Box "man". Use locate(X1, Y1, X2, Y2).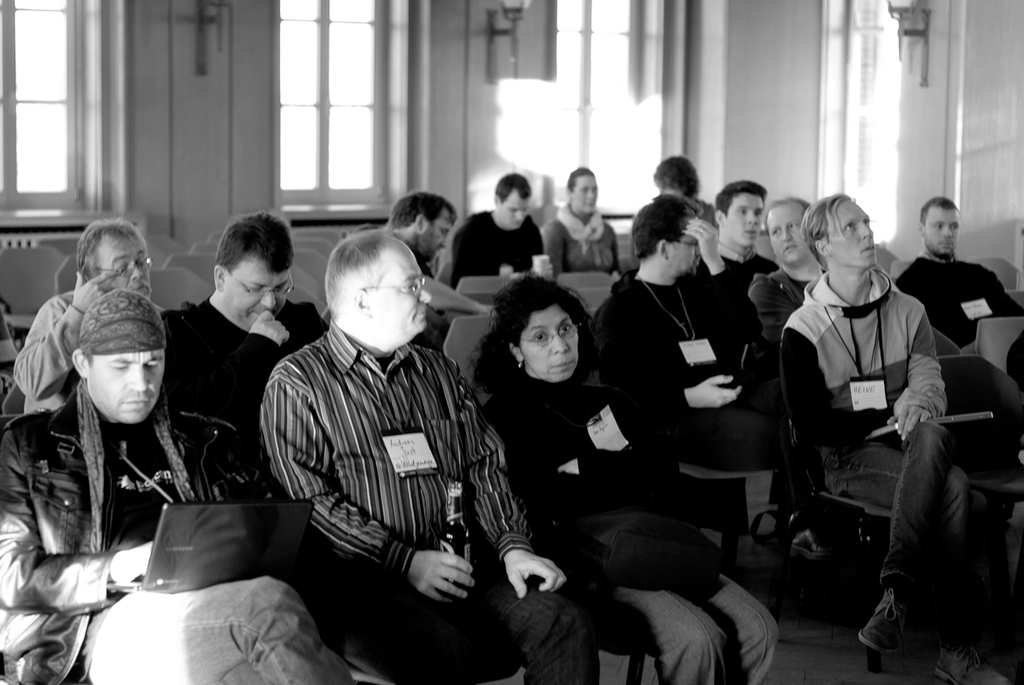
locate(452, 171, 546, 287).
